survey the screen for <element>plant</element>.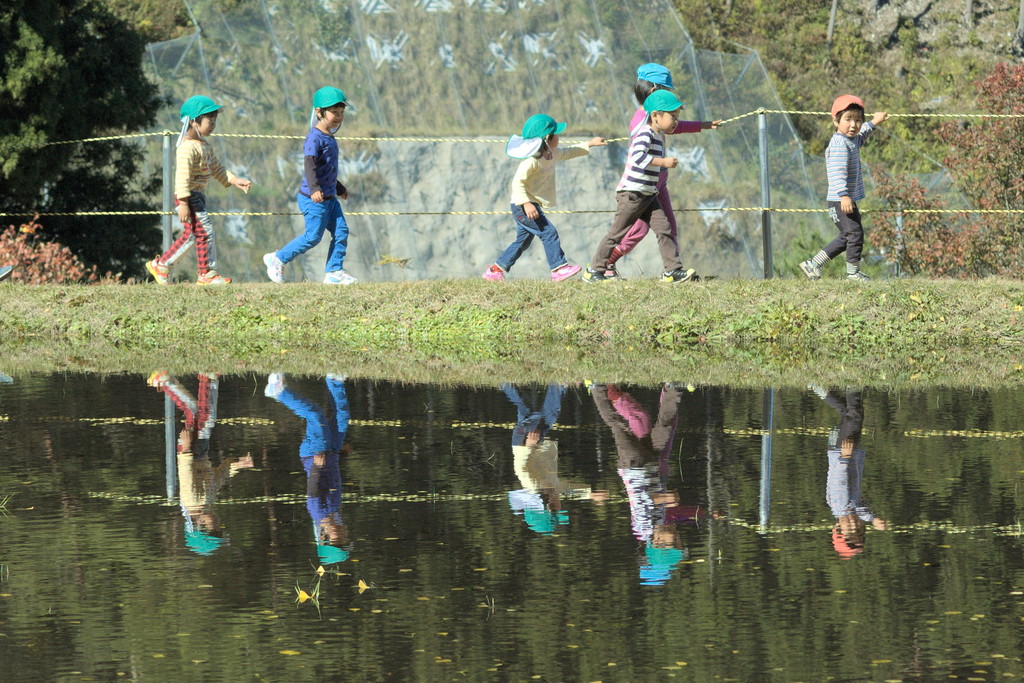
Survey found: (0,213,138,292).
